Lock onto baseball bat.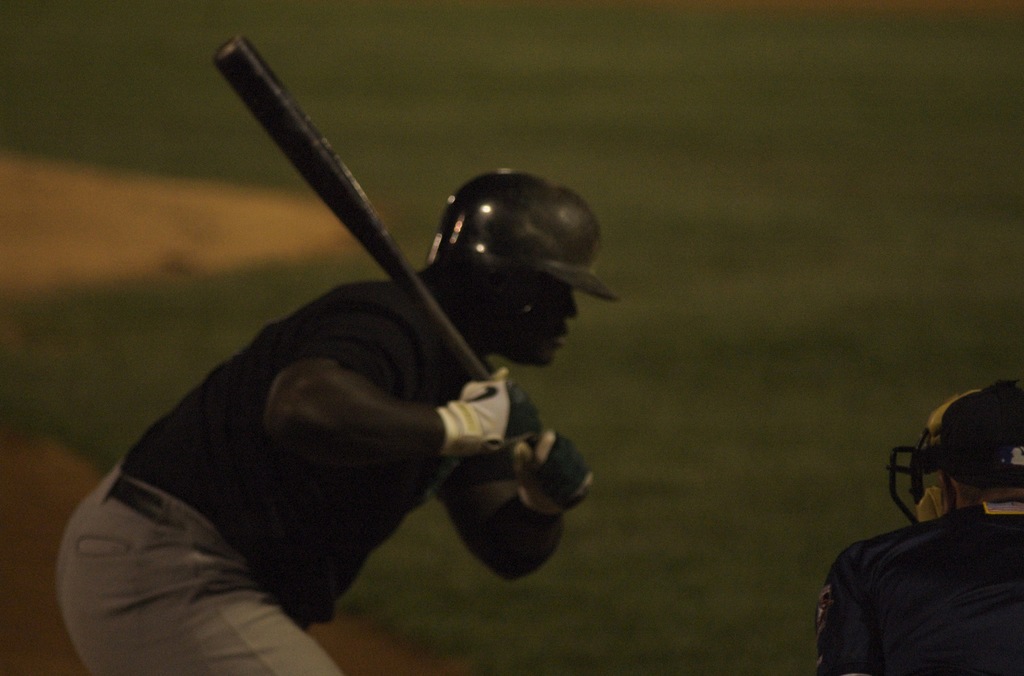
Locked: (left=211, top=32, right=596, bottom=508).
